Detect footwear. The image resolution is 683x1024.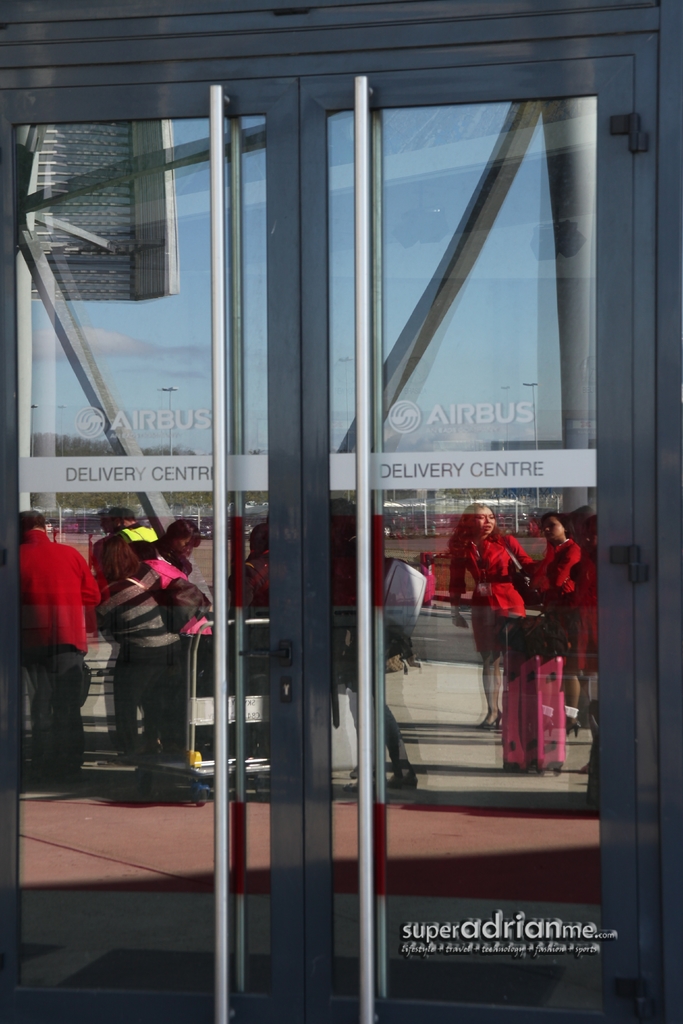
BBox(342, 781, 358, 790).
